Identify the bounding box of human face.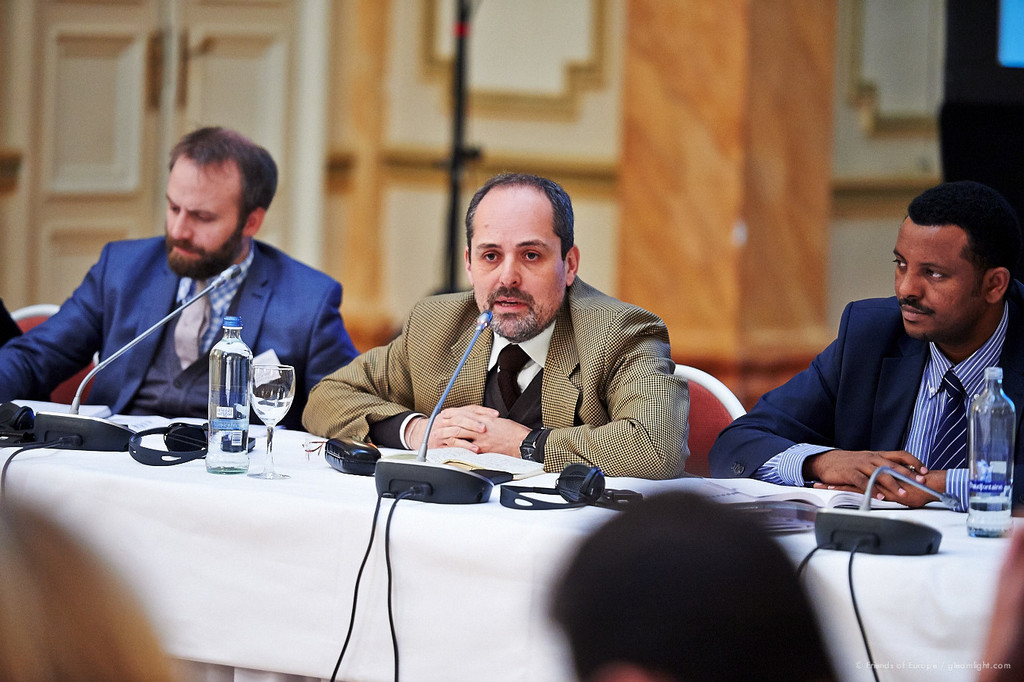
[x1=893, y1=224, x2=984, y2=339].
